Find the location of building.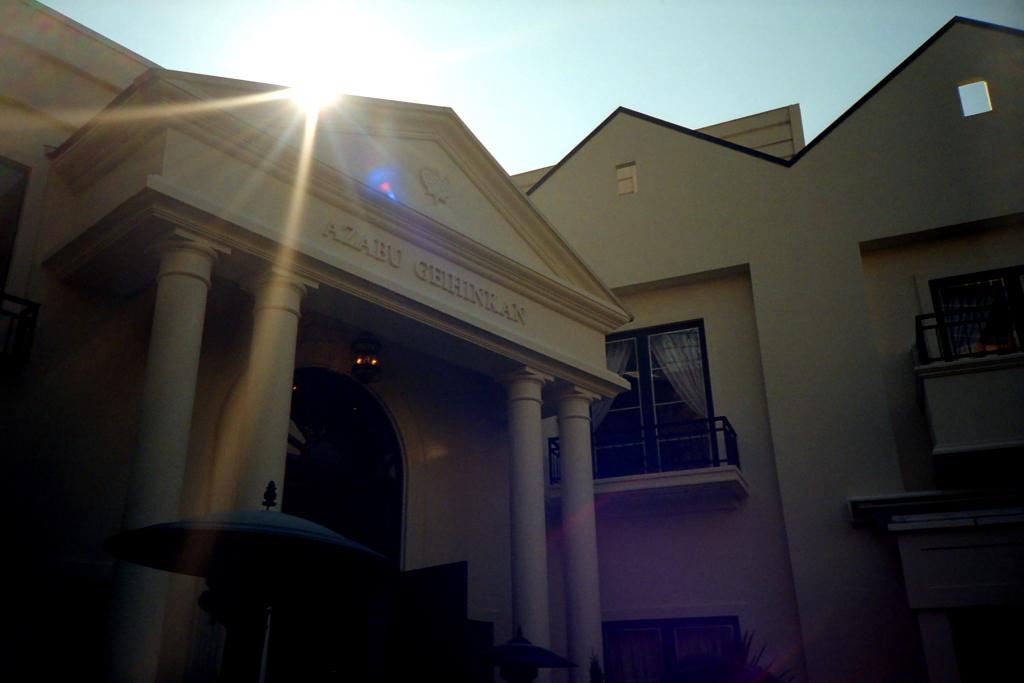
Location: locate(0, 0, 1023, 679).
